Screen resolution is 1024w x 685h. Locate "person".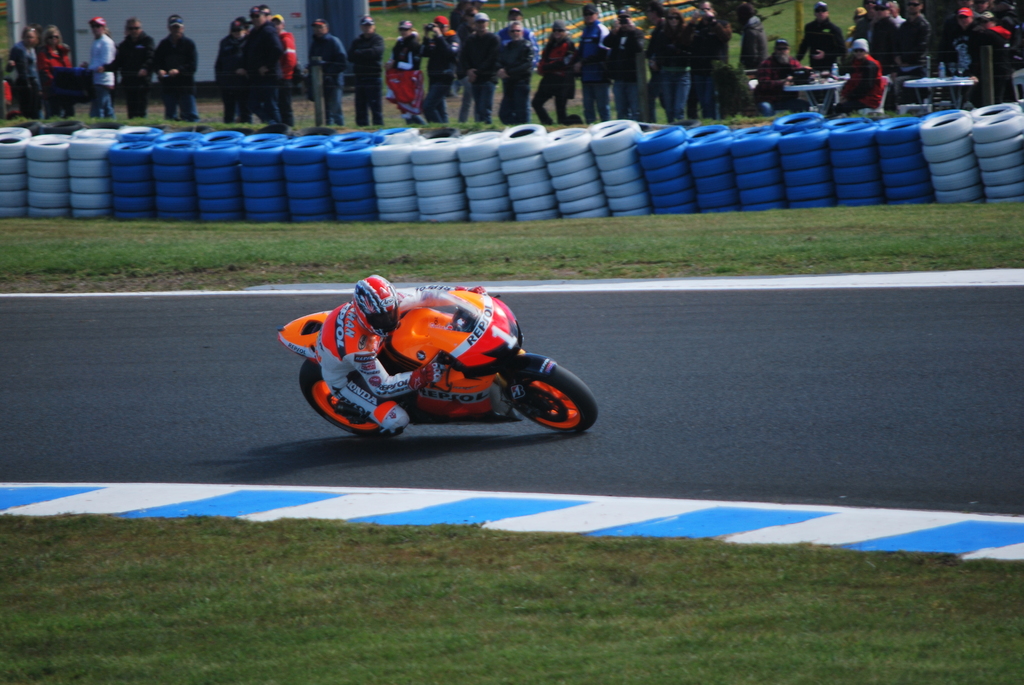
94 16 156 120.
